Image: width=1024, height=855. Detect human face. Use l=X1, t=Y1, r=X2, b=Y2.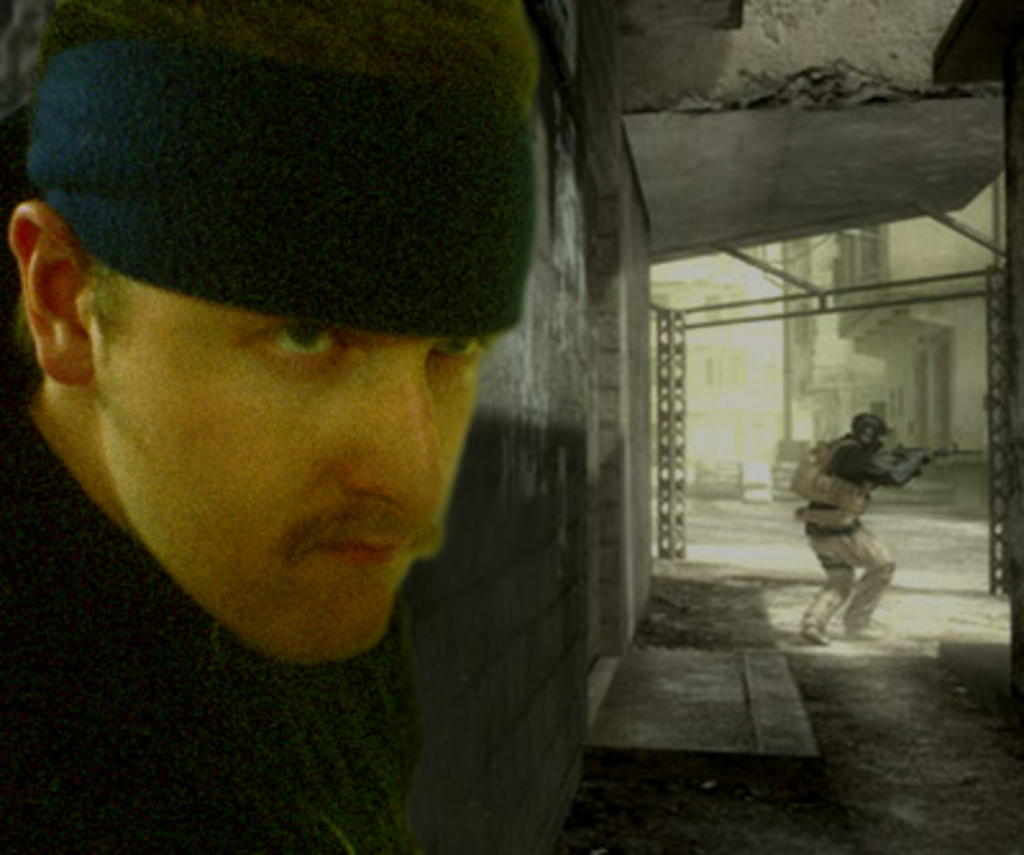
l=82, t=274, r=481, b=658.
